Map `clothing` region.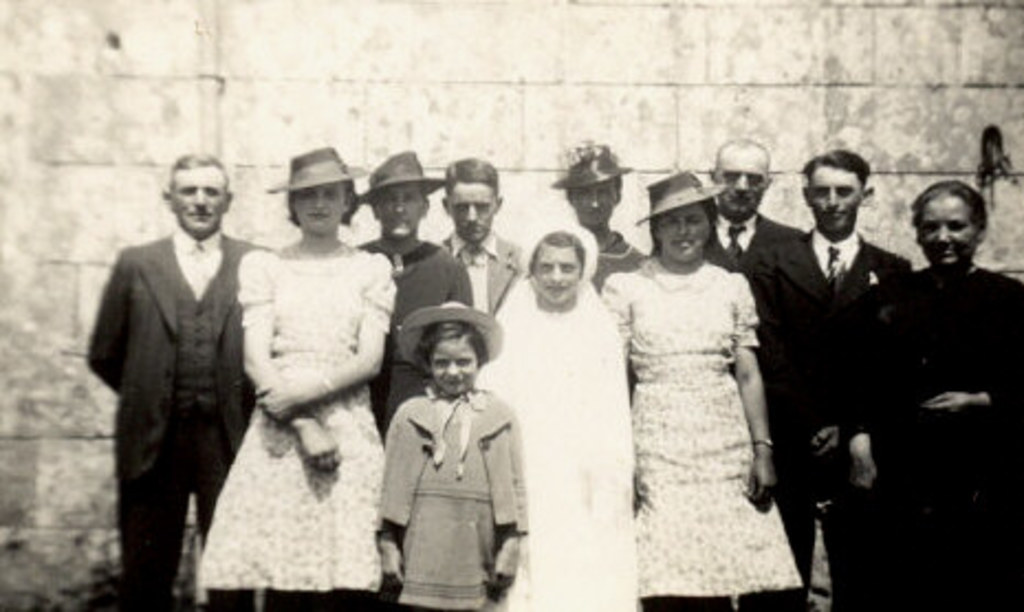
Mapped to detection(363, 343, 526, 601).
